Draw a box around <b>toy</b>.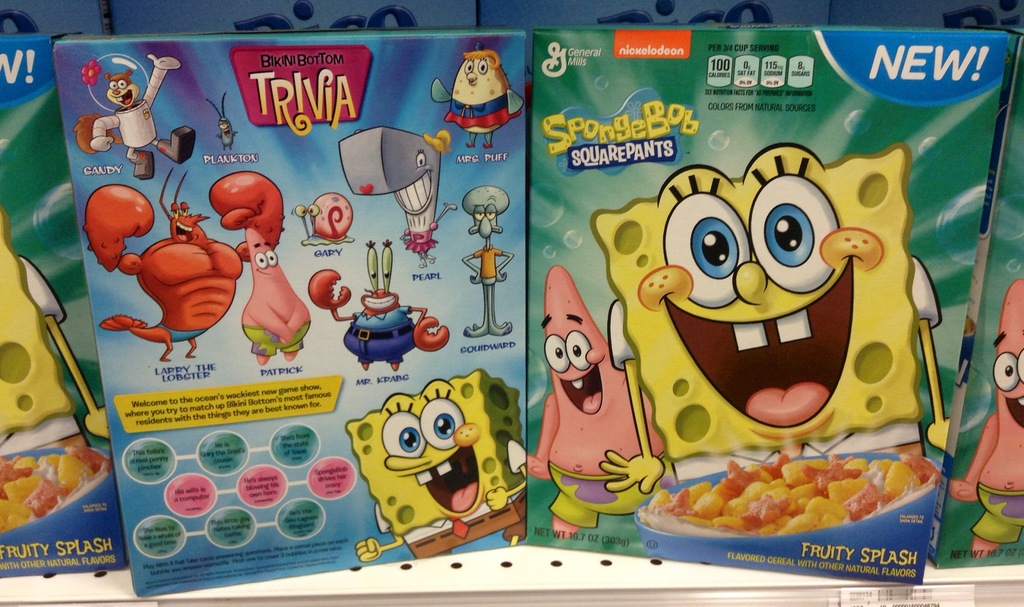
bbox=(535, 264, 668, 535).
